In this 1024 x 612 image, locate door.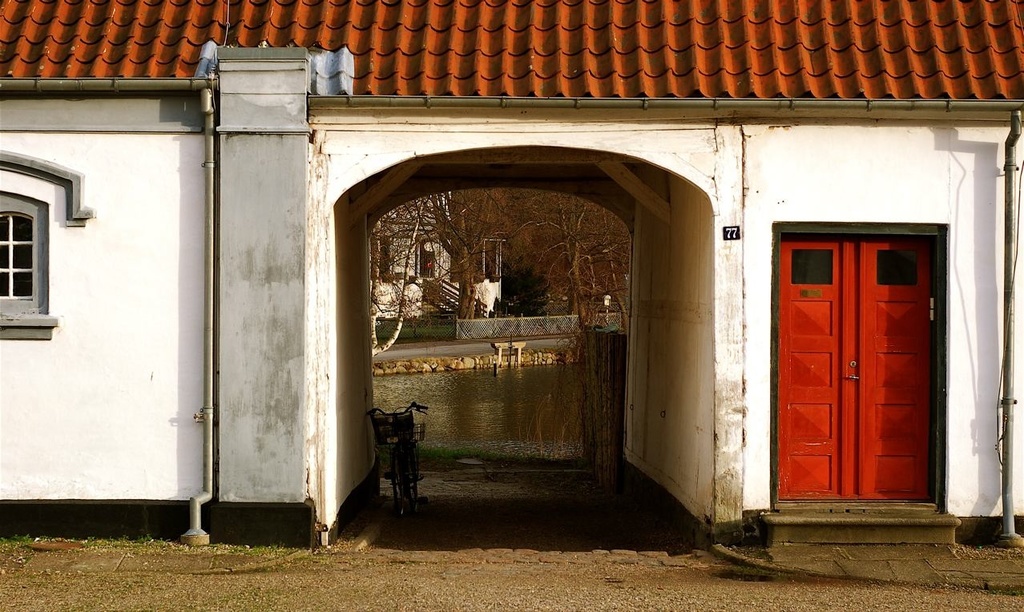
Bounding box: <region>857, 234, 927, 501</region>.
